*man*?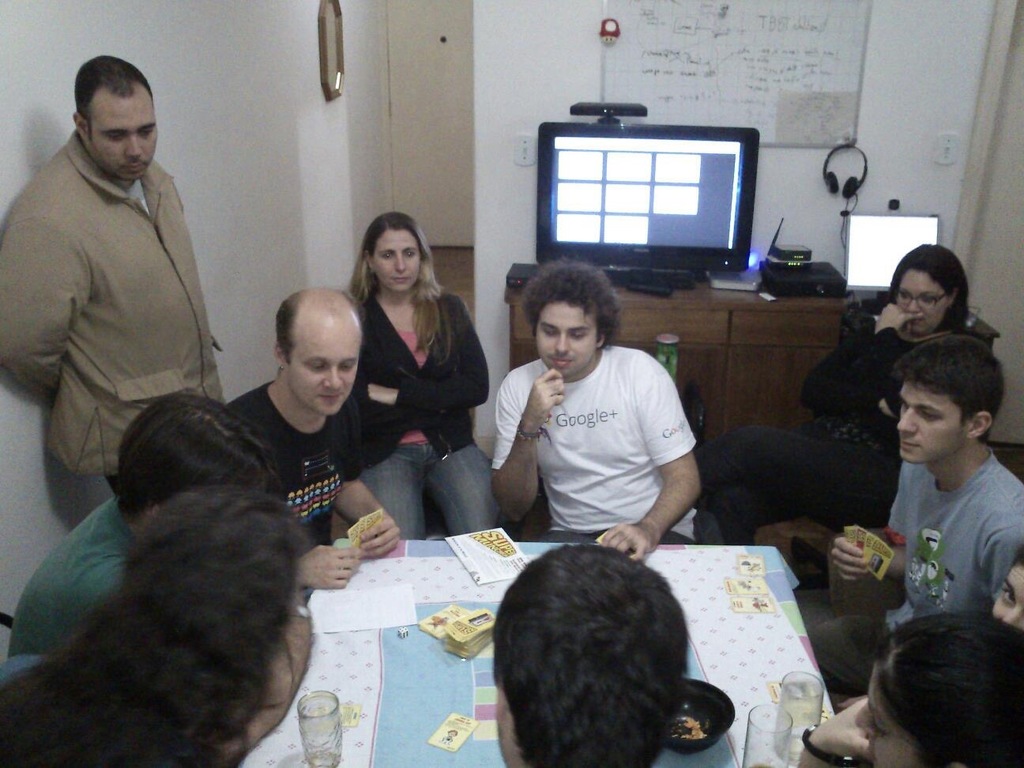
bbox=[491, 266, 703, 557]
